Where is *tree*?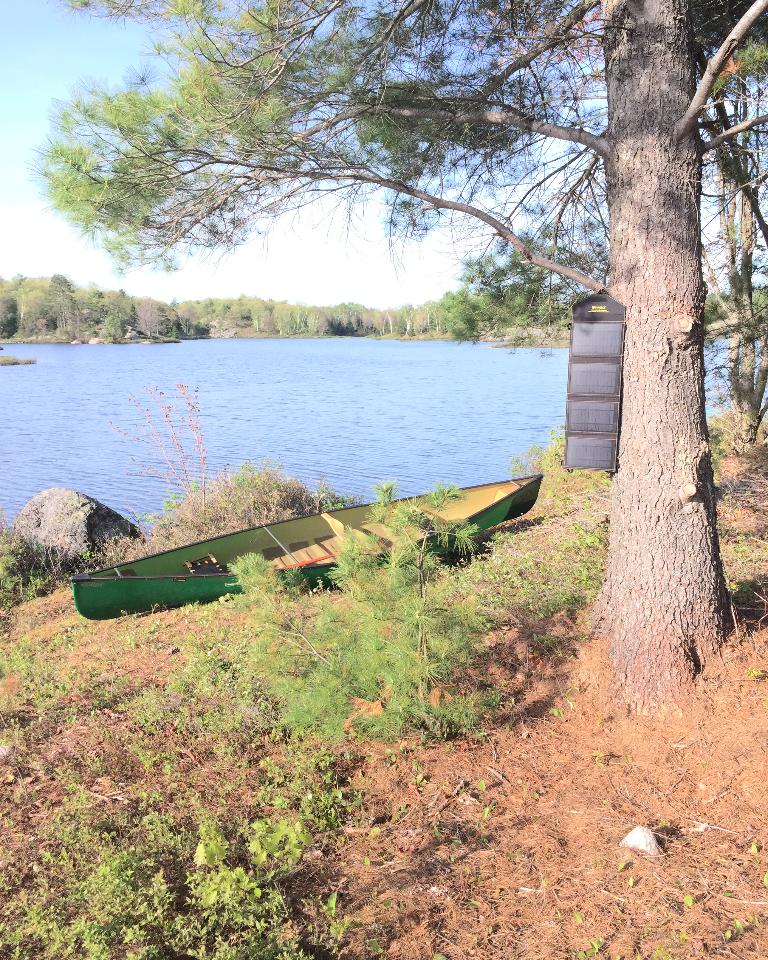
<box>6,0,767,697</box>.
